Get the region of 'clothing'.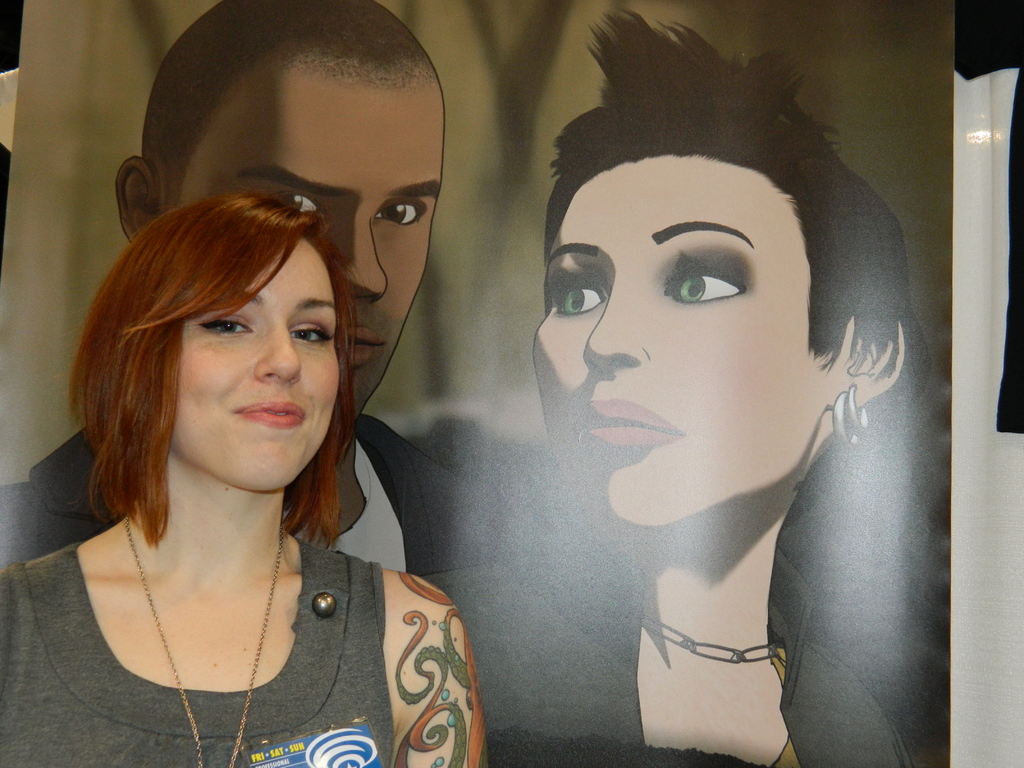
pyautogui.locateOnScreen(0, 409, 503, 568).
